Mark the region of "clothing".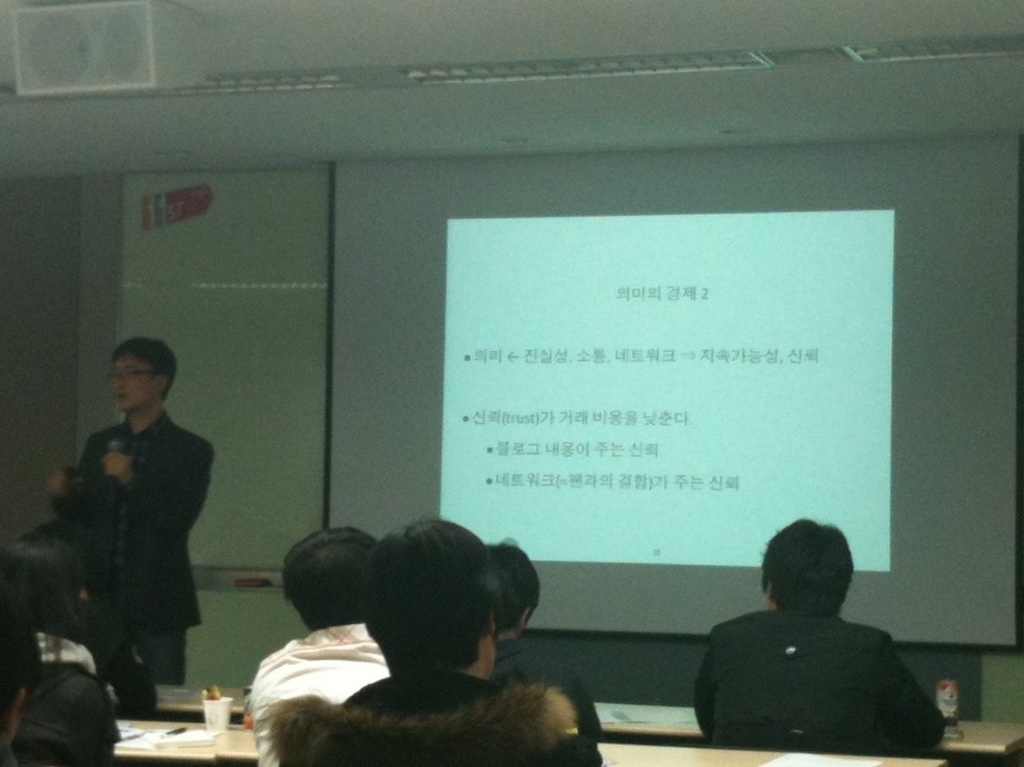
Region: locate(53, 406, 203, 692).
